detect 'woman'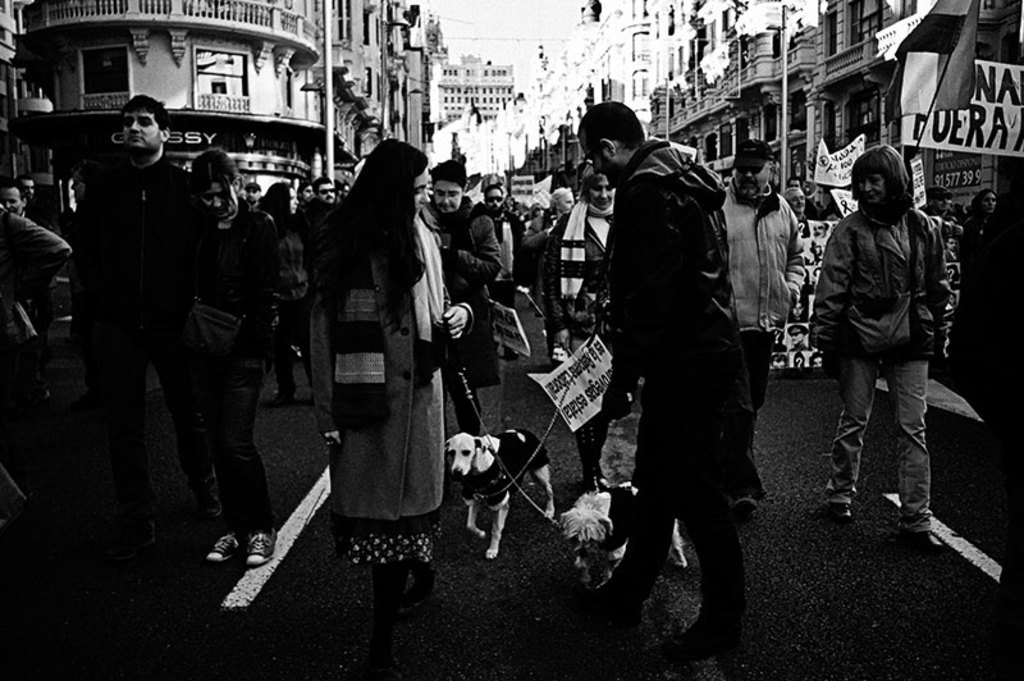
<region>166, 150, 288, 565</region>
